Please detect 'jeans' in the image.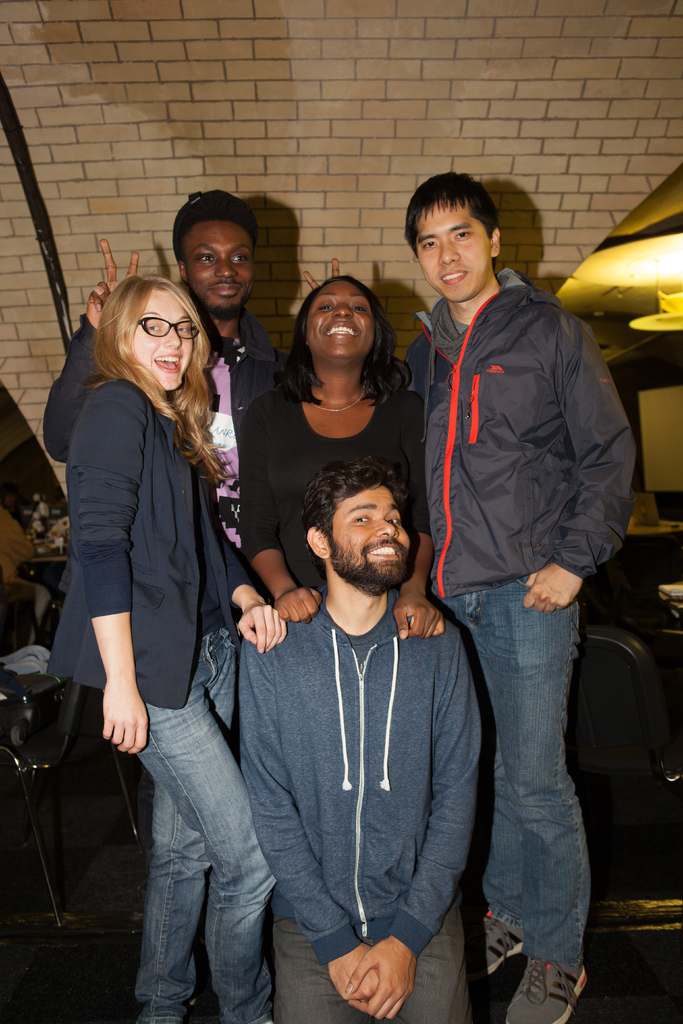
Rect(436, 573, 592, 966).
